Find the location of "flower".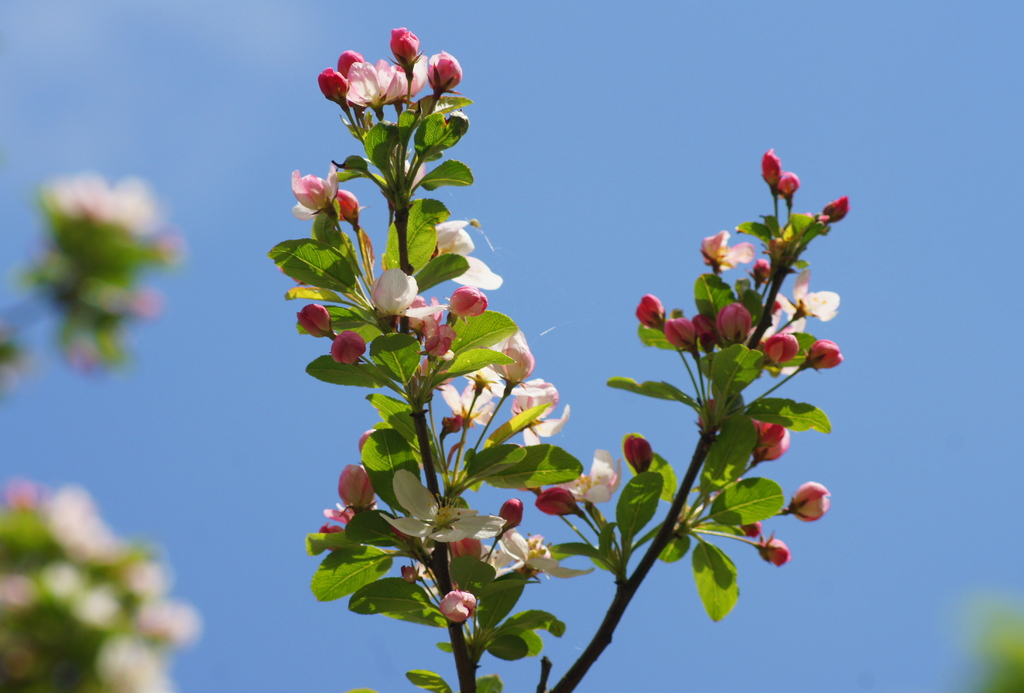
Location: x1=741 y1=520 x2=760 y2=535.
